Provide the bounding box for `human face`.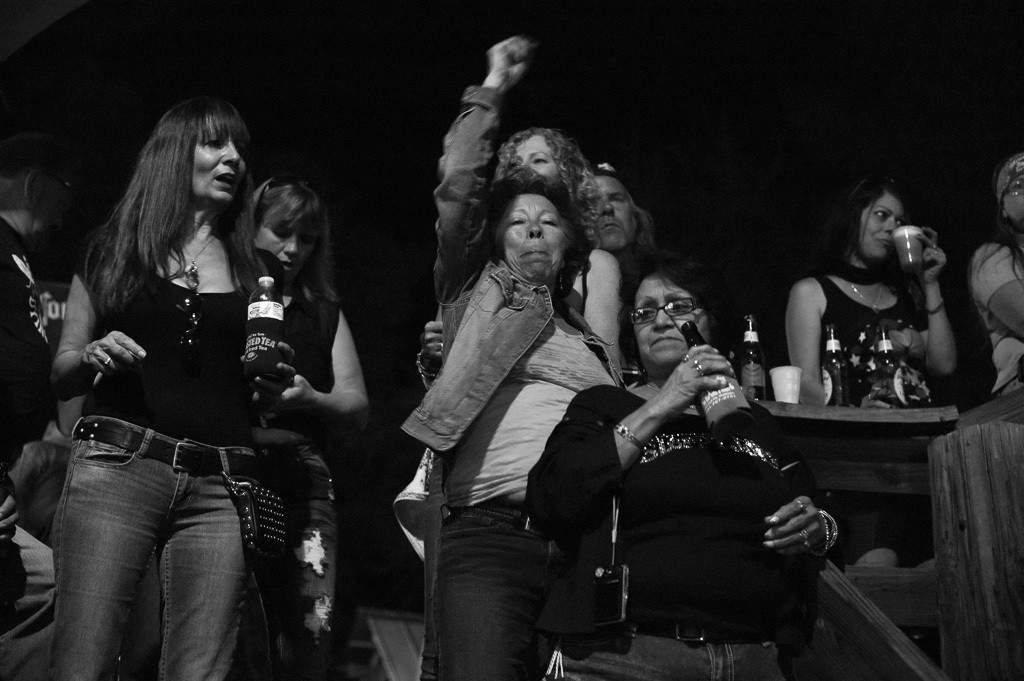
l=257, t=223, r=298, b=267.
